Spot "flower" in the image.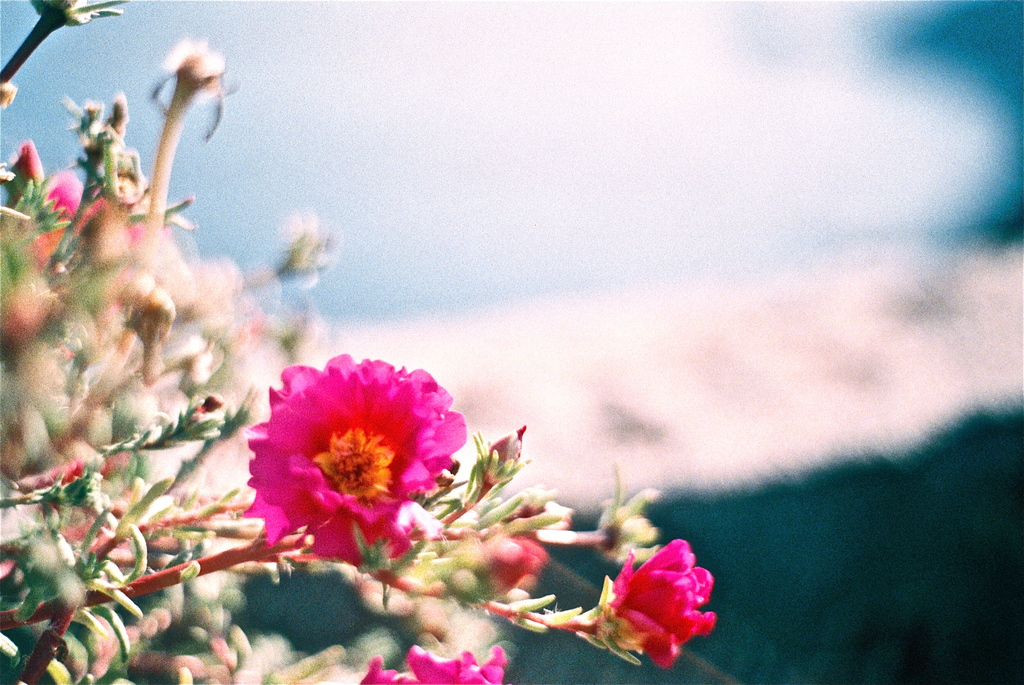
"flower" found at select_region(244, 355, 461, 547).
